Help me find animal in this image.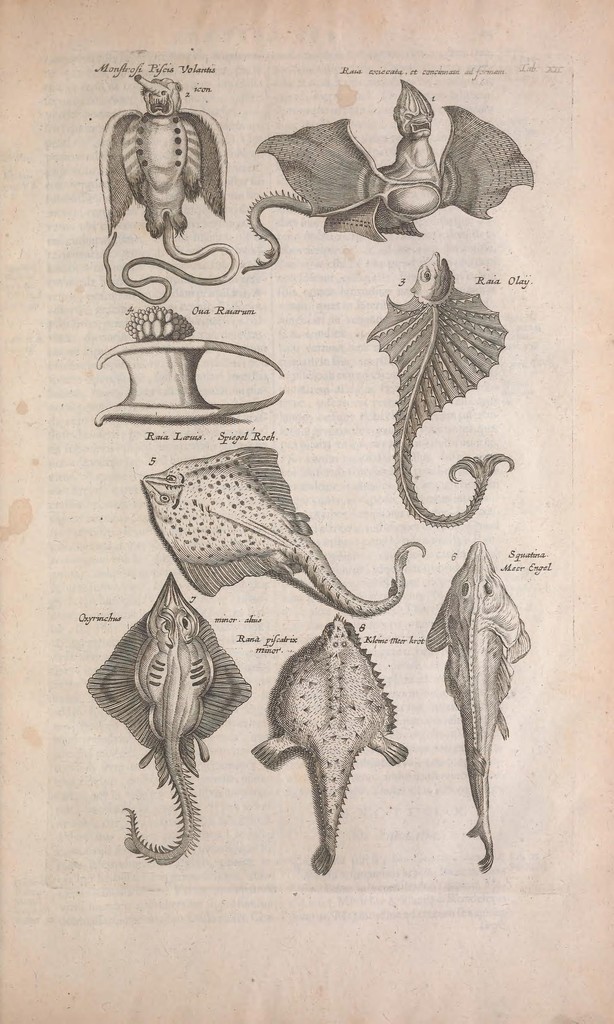
Found it: <bbox>98, 74, 231, 301</bbox>.
